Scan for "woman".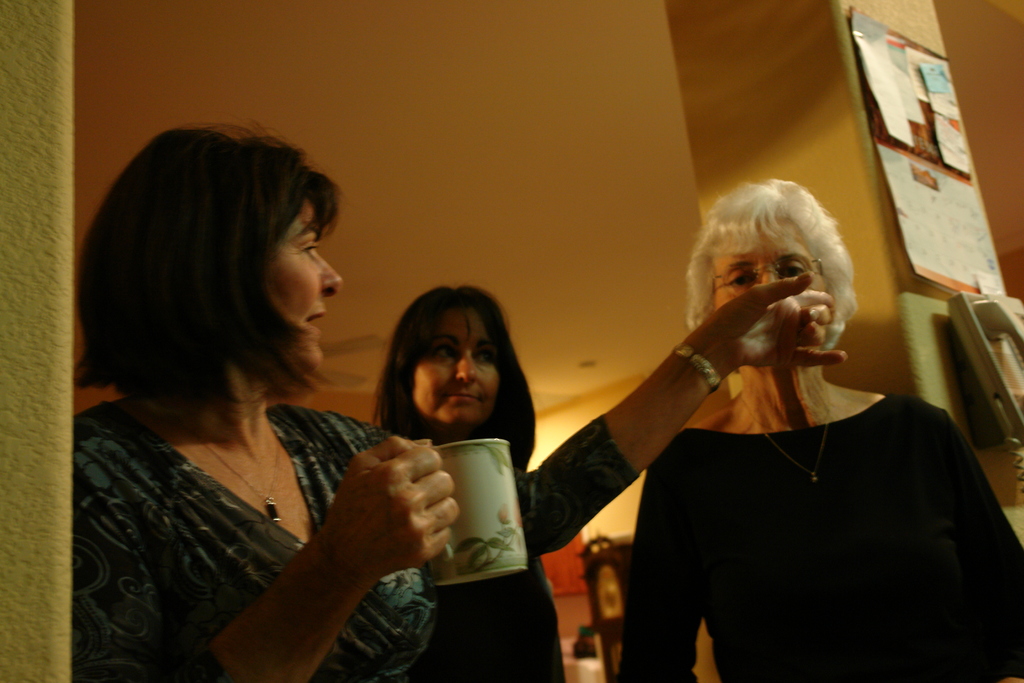
Scan result: box=[365, 283, 572, 682].
